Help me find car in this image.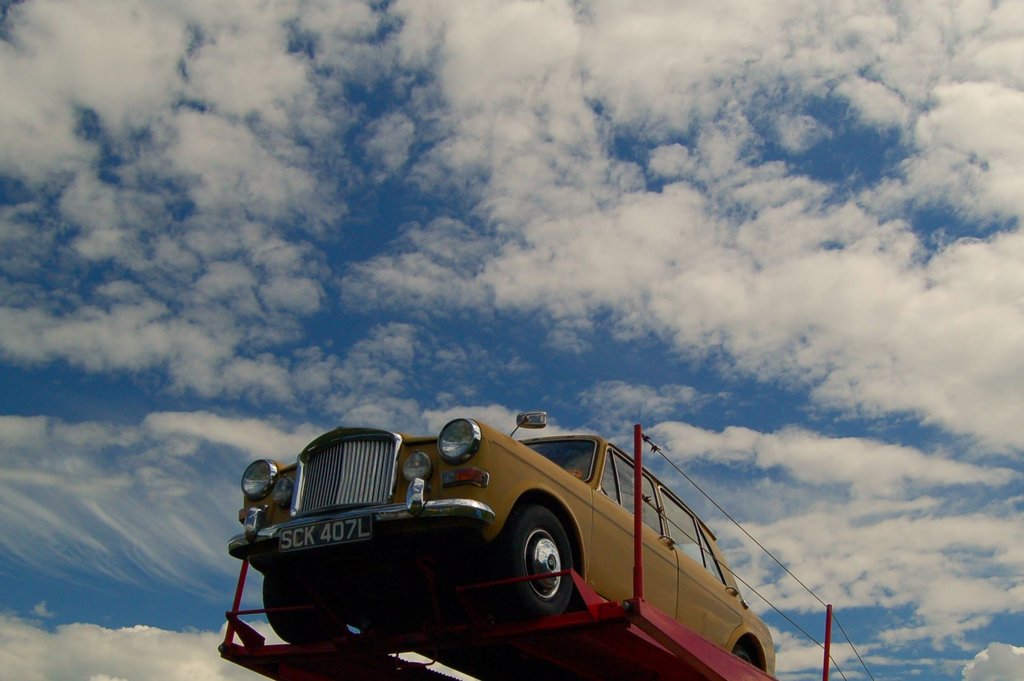
Found it: {"left": 221, "top": 433, "right": 792, "bottom": 660}.
